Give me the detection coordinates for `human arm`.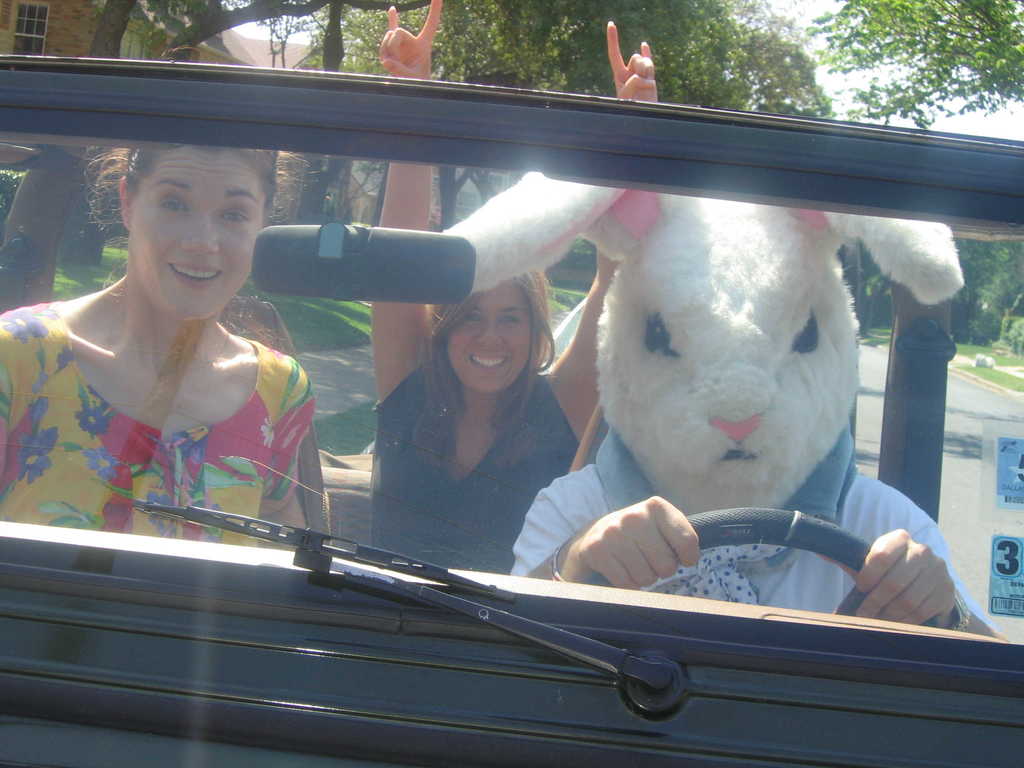
pyautogui.locateOnScreen(251, 360, 316, 544).
